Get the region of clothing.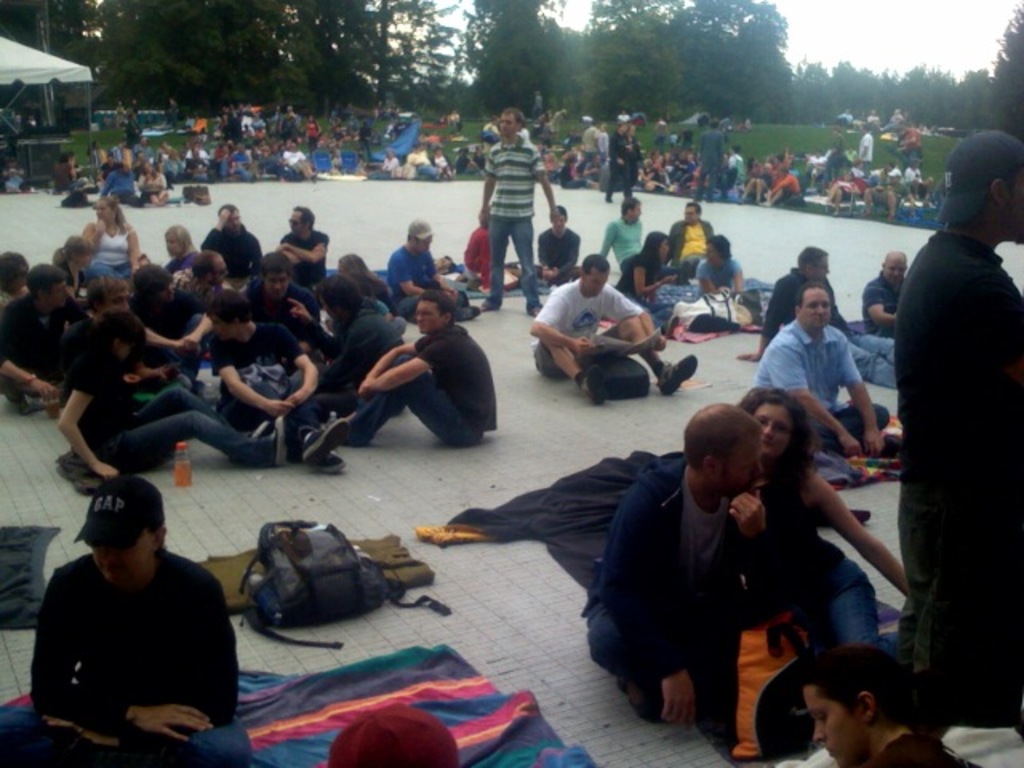
left=24, top=533, right=238, bottom=754.
